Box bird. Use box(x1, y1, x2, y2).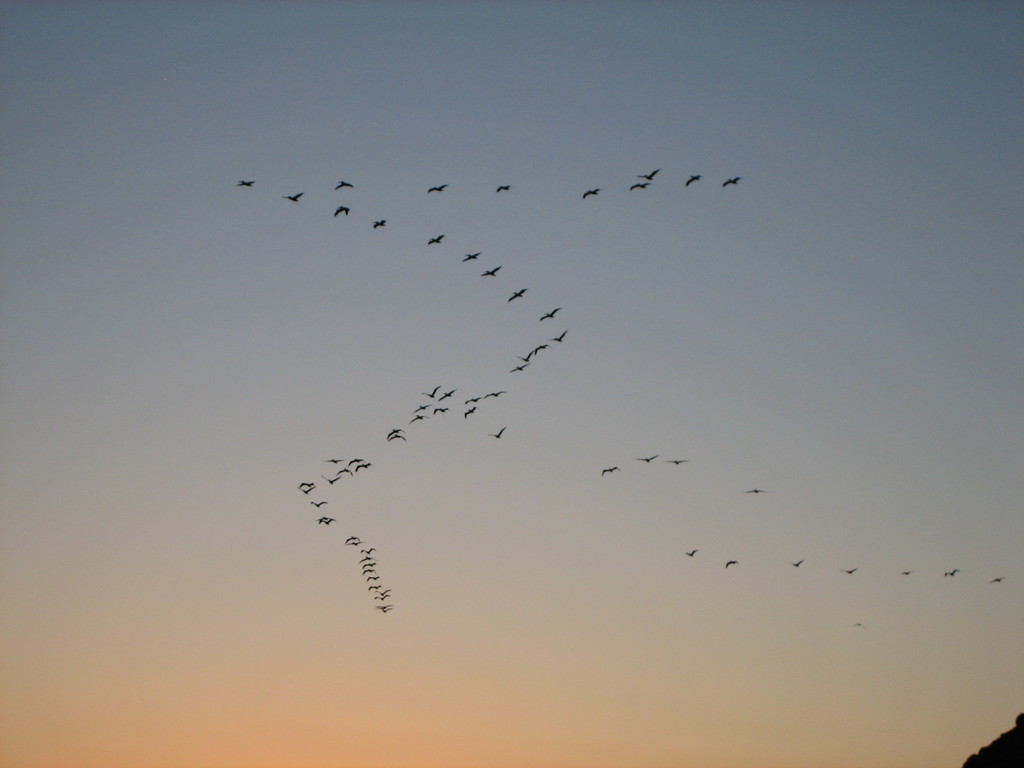
box(903, 568, 914, 577).
